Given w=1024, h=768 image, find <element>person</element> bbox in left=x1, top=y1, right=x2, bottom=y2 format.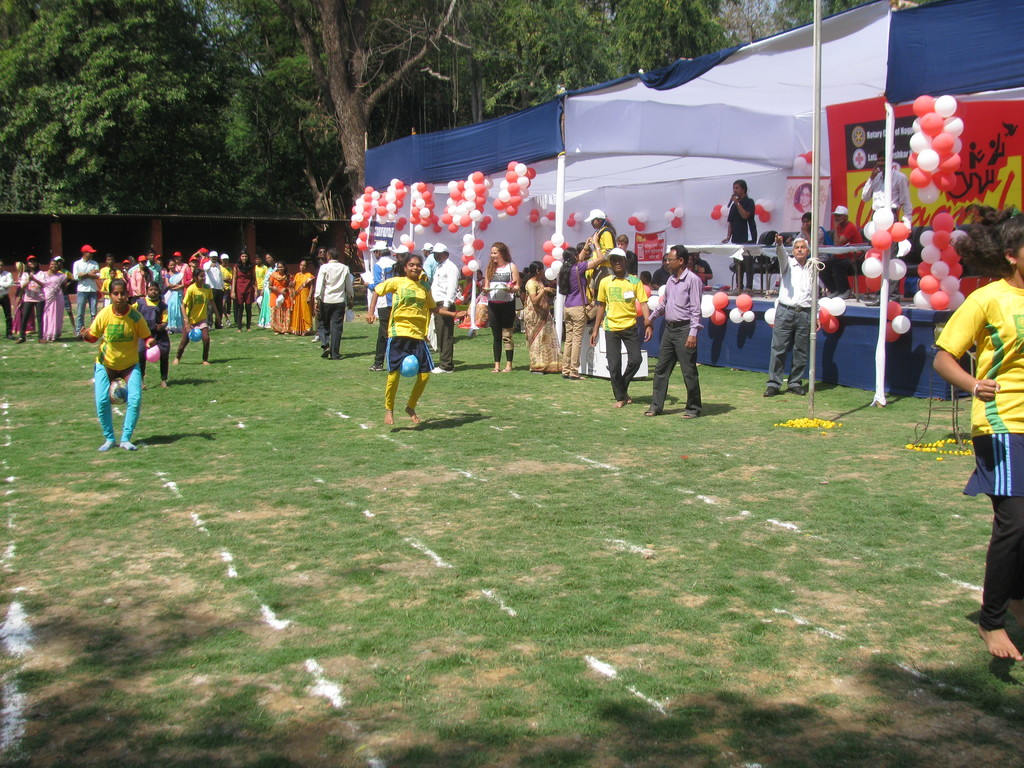
left=769, top=230, right=828, bottom=396.
